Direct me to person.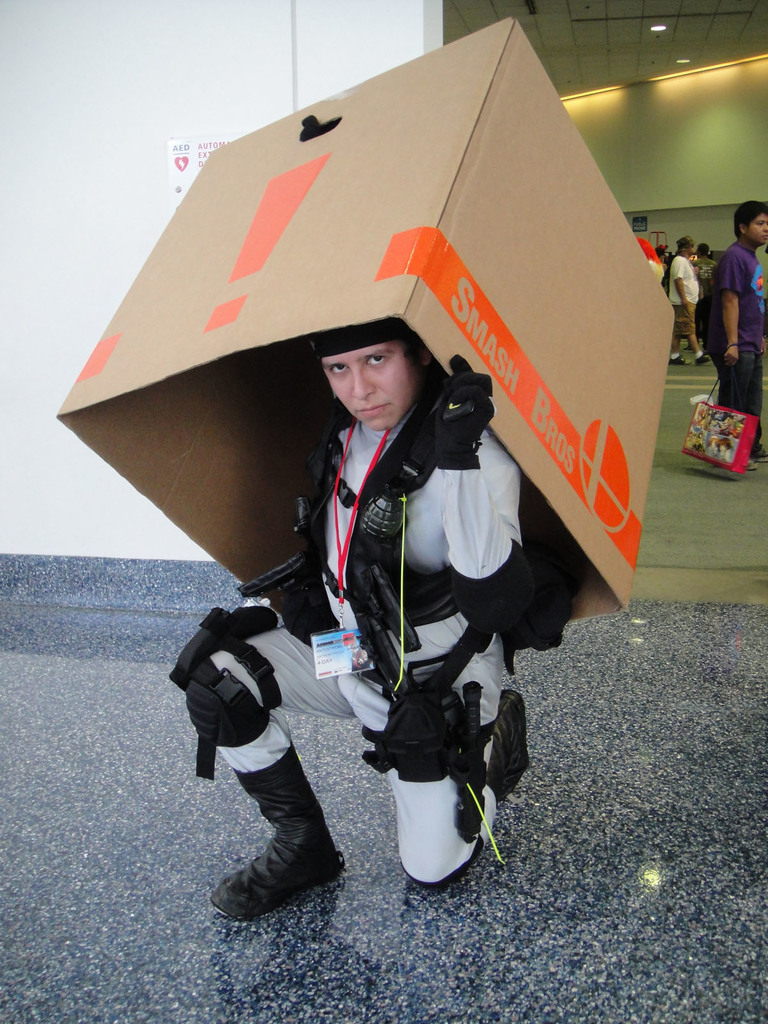
Direction: {"left": 657, "top": 245, "right": 671, "bottom": 264}.
